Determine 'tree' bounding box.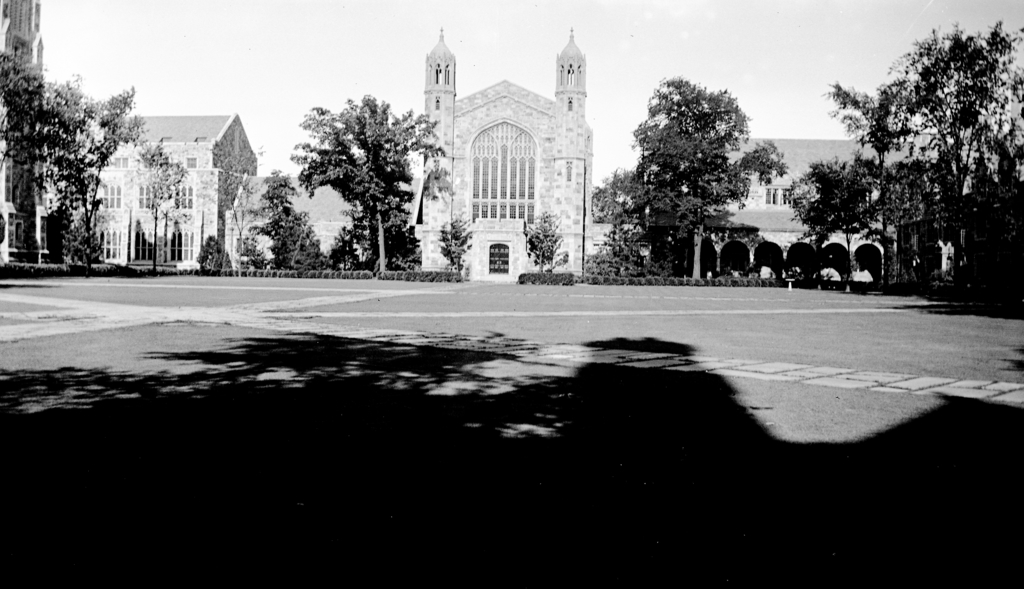
Determined: box(0, 46, 140, 273).
